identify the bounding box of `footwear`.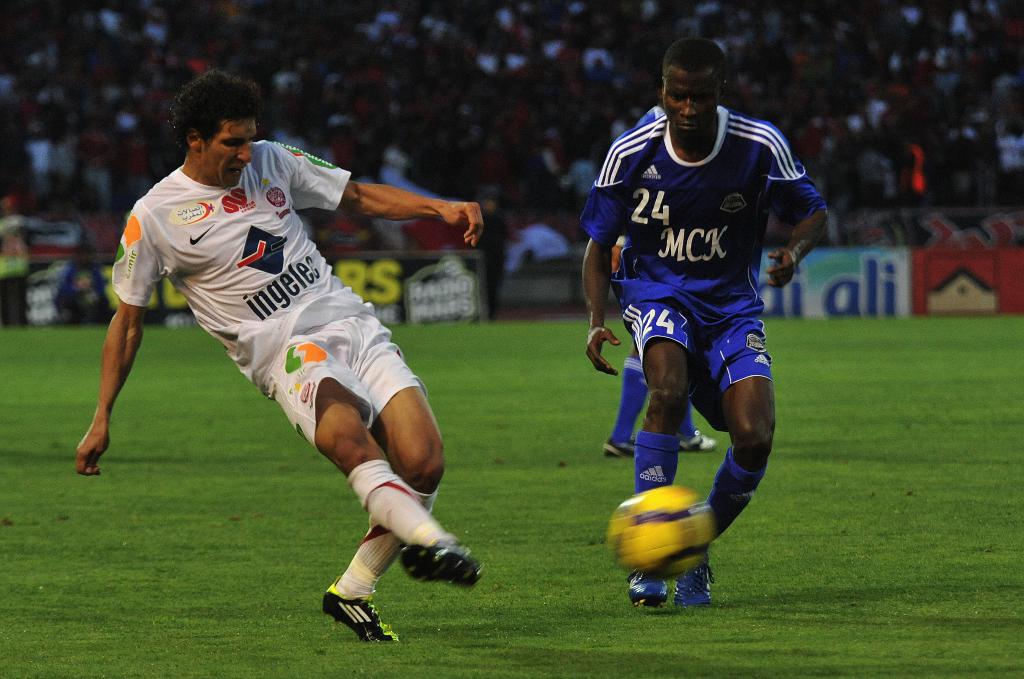
<box>677,430,719,452</box>.
